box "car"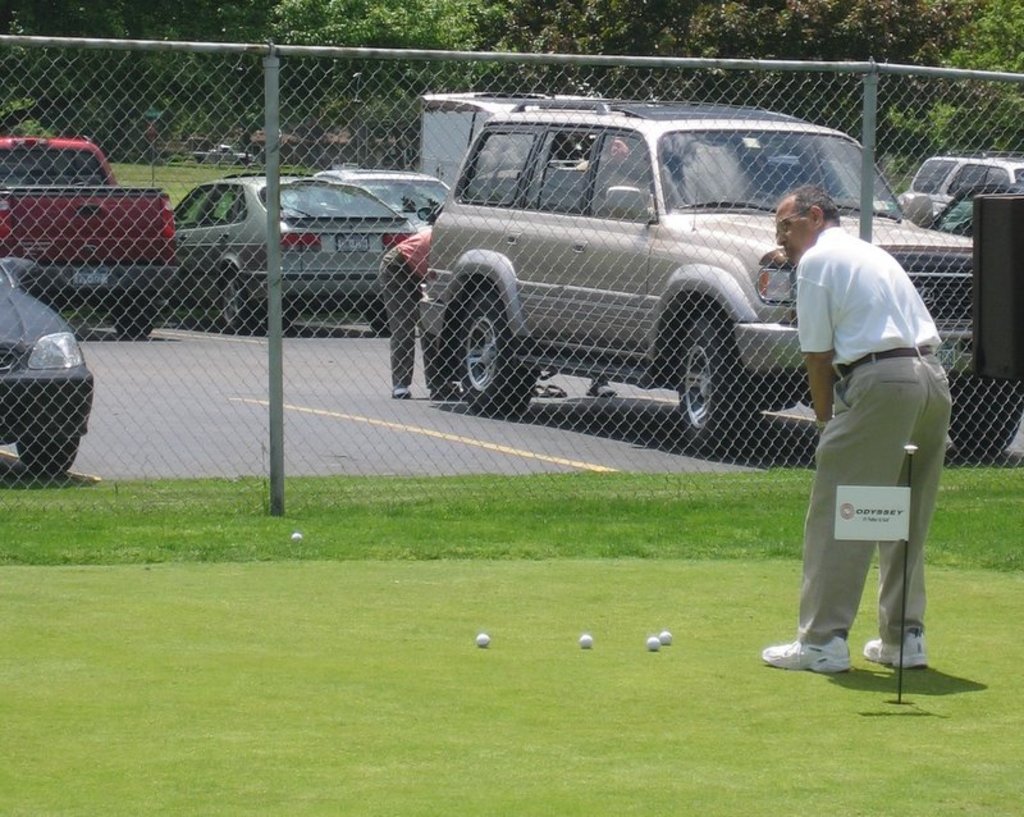
box(899, 142, 1020, 239)
